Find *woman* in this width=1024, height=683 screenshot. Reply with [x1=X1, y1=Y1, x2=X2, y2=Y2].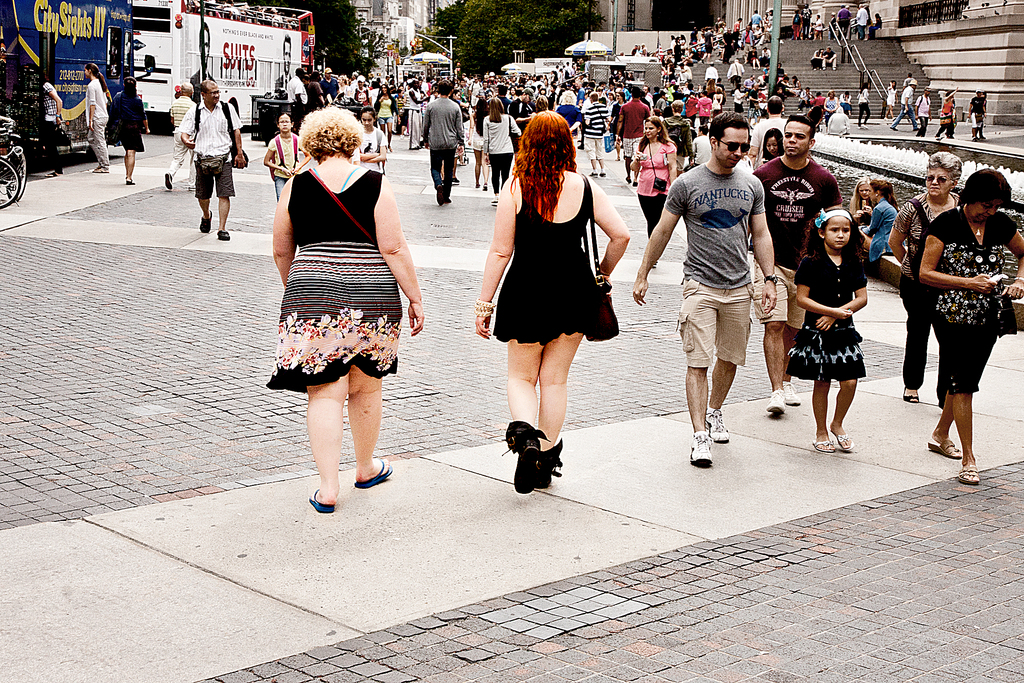
[x1=794, y1=74, x2=799, y2=103].
